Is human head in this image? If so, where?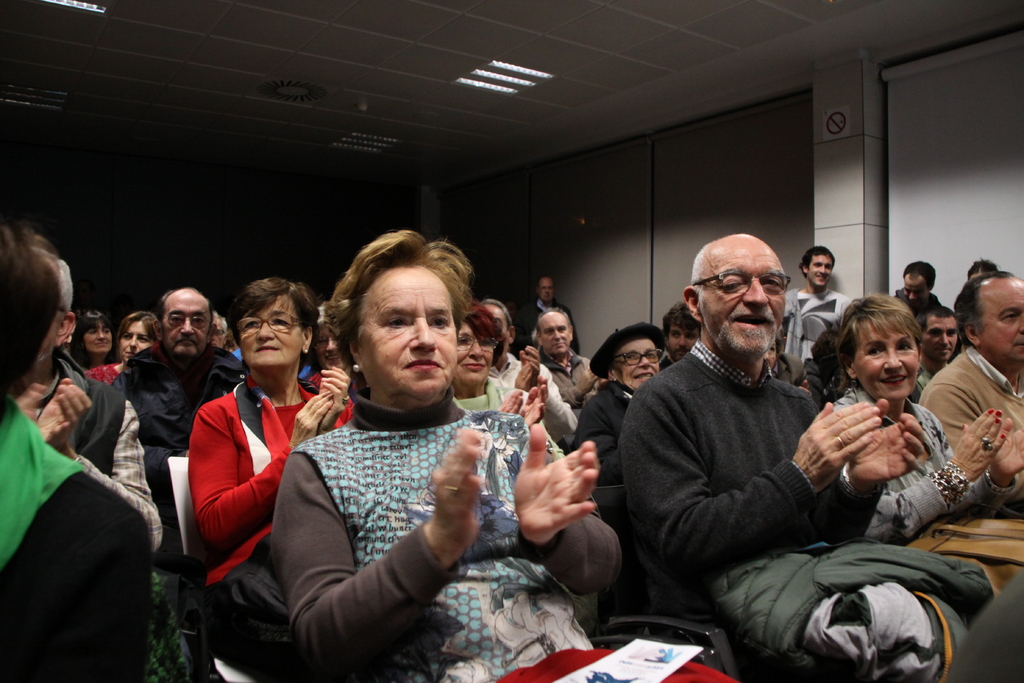
Yes, at <bbox>33, 240, 79, 374</bbox>.
